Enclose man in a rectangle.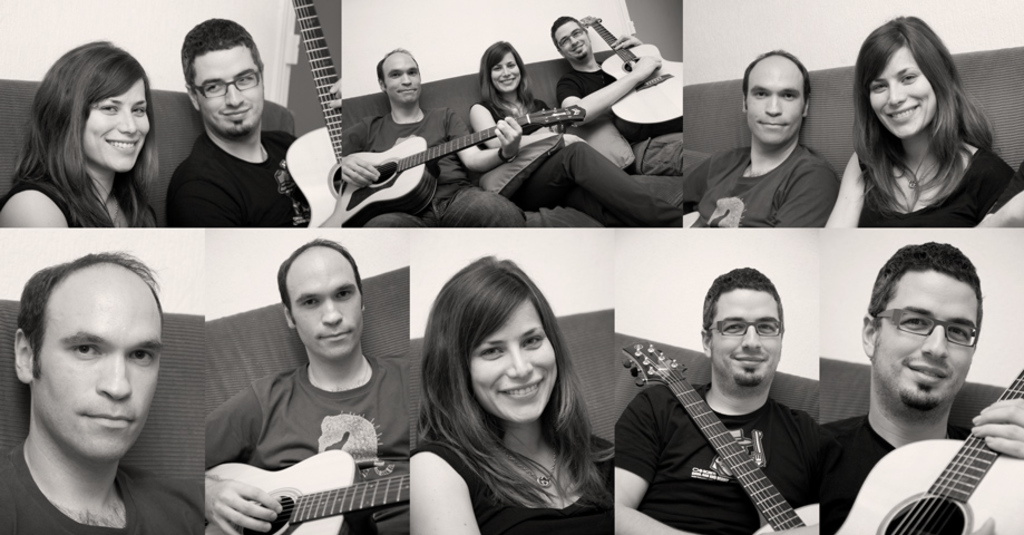
<box>615,274,856,532</box>.
